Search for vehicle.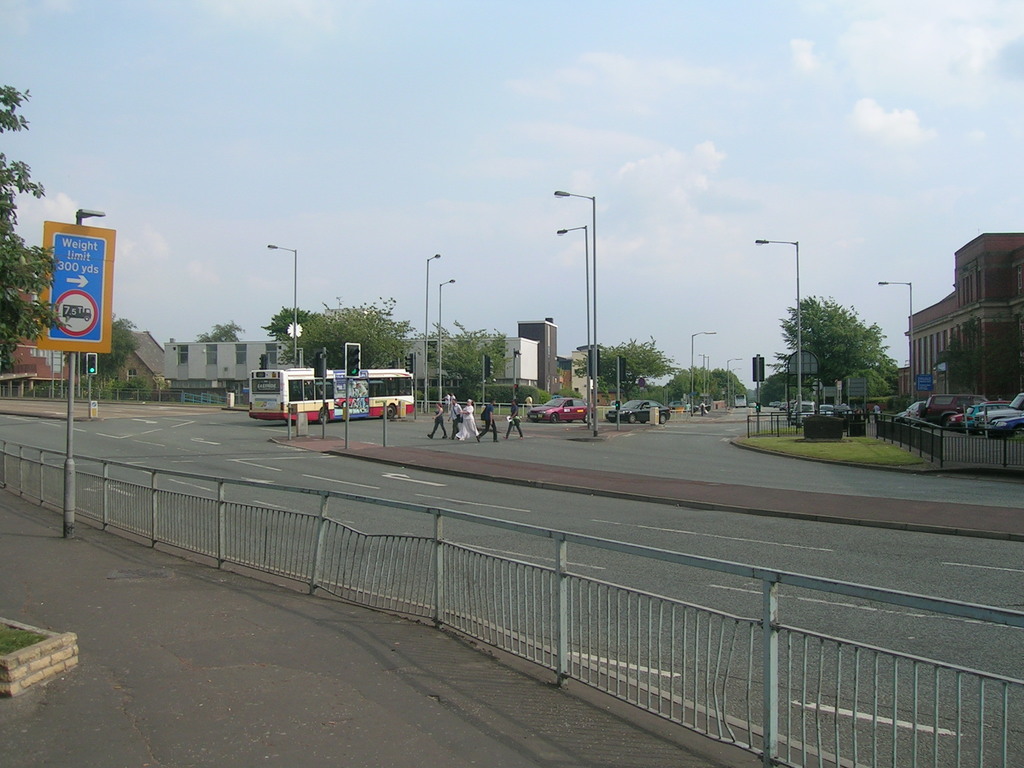
Found at 604,396,673,423.
